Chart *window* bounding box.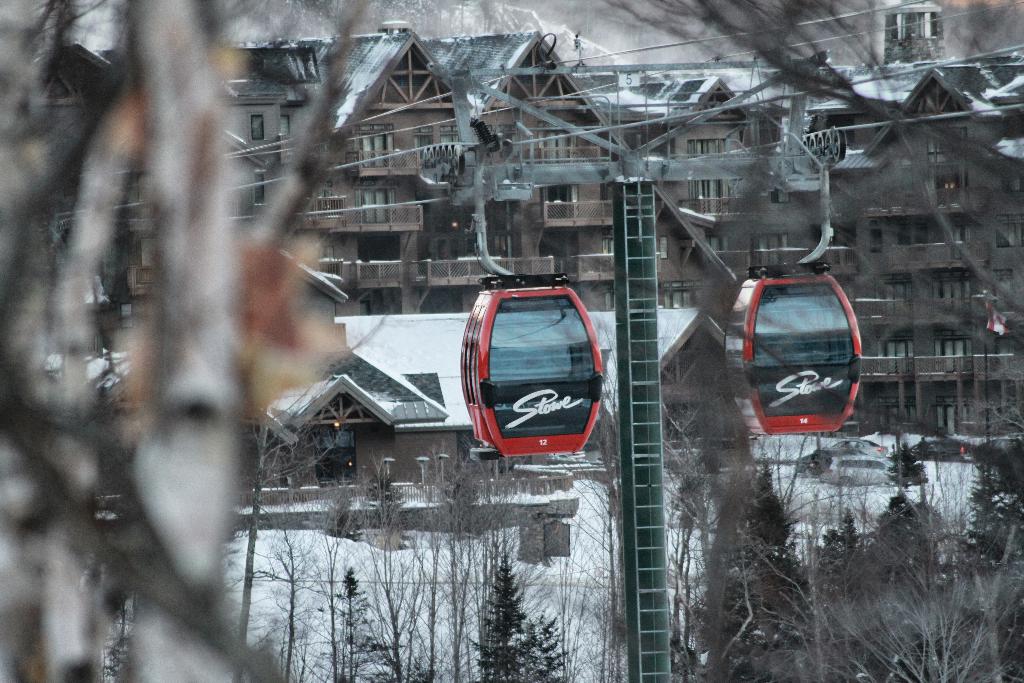
Charted: {"left": 939, "top": 399, "right": 972, "bottom": 441}.
